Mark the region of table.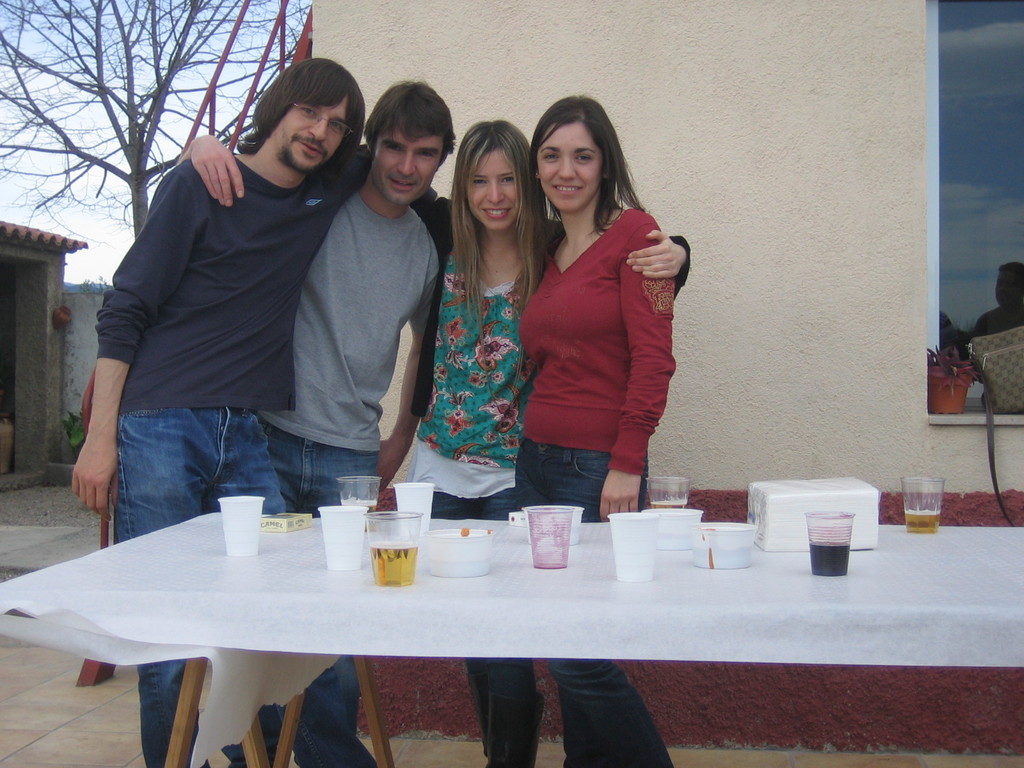
Region: bbox=[0, 511, 1022, 764].
